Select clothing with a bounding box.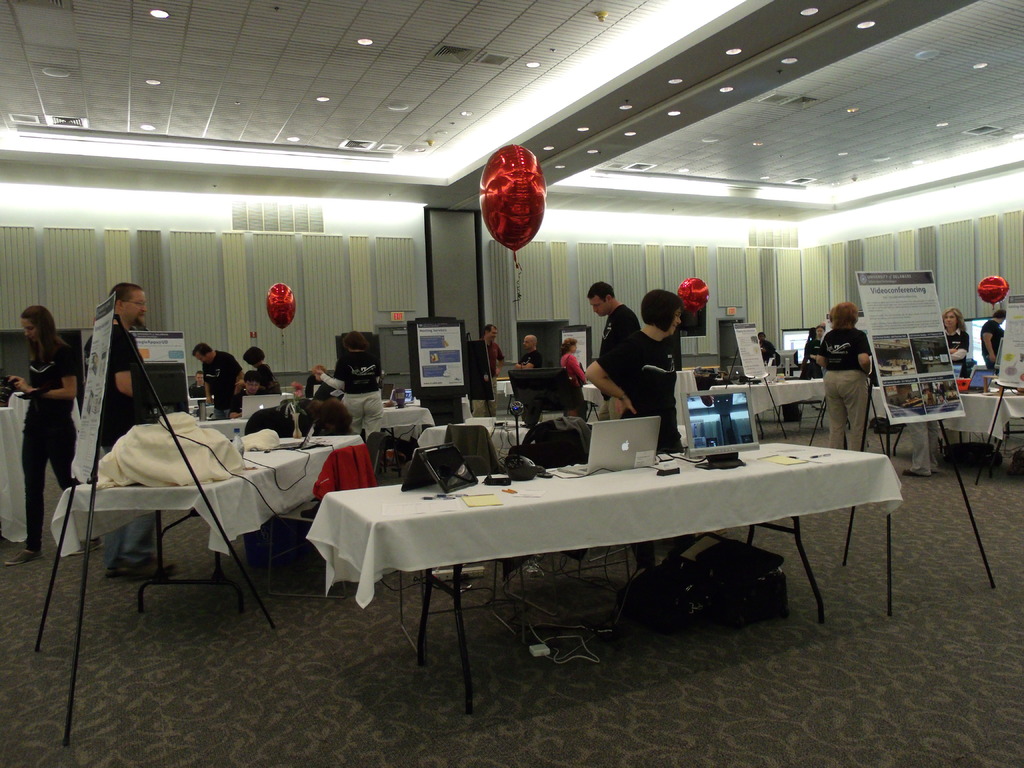
crop(516, 348, 546, 371).
